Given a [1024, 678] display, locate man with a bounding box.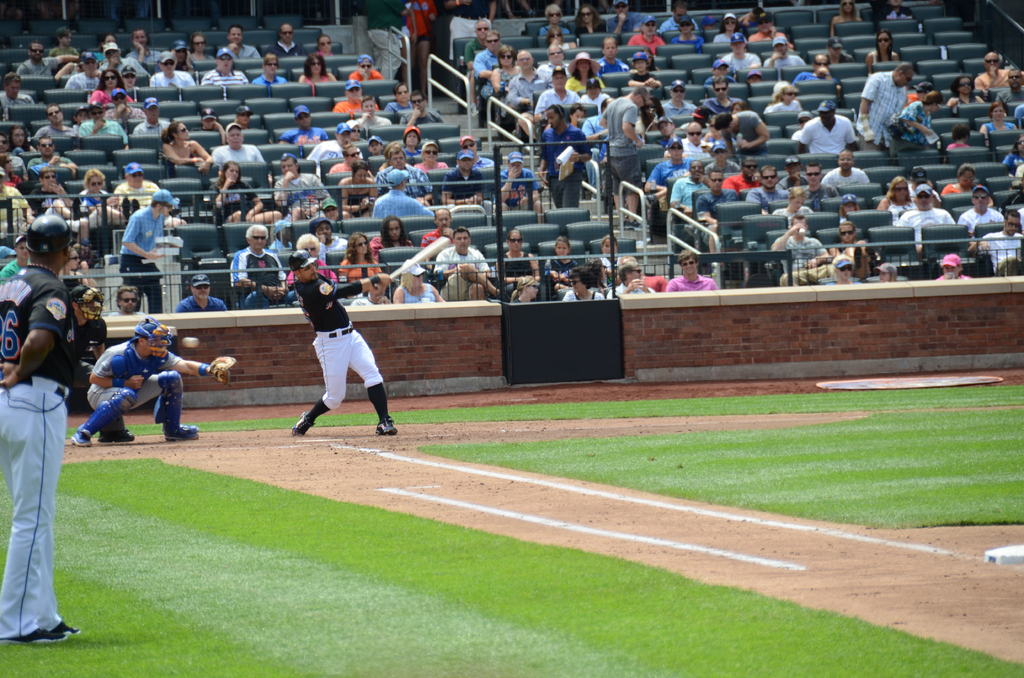
Located: bbox=[694, 170, 746, 229].
